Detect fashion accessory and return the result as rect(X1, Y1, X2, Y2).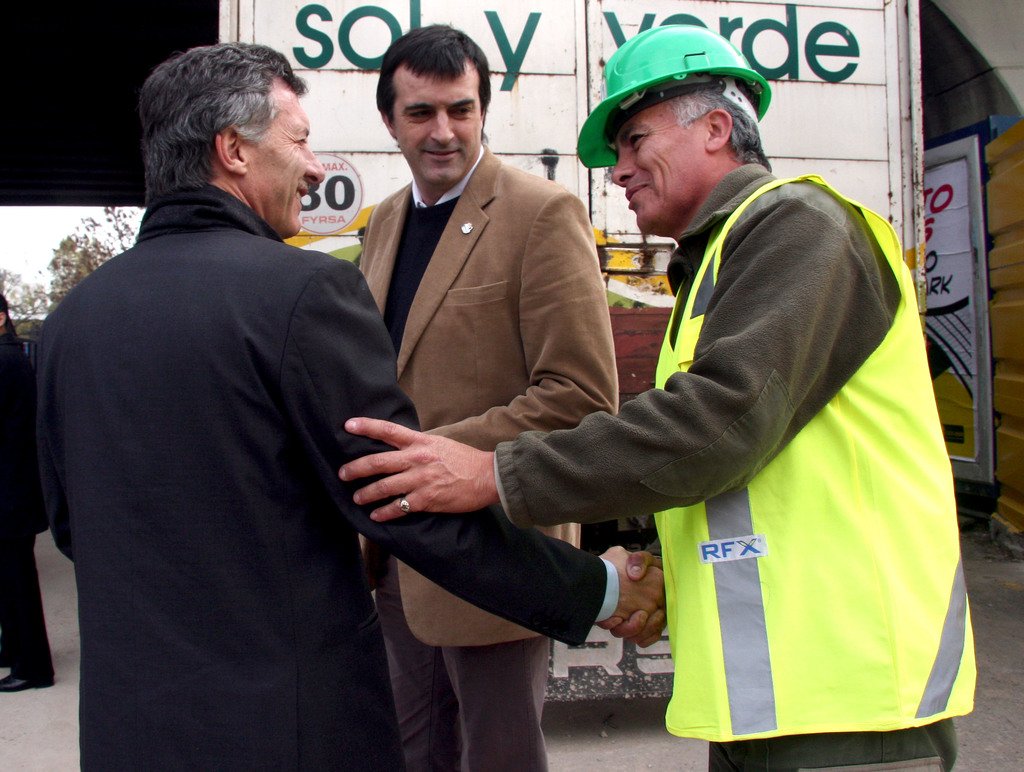
rect(396, 494, 414, 518).
